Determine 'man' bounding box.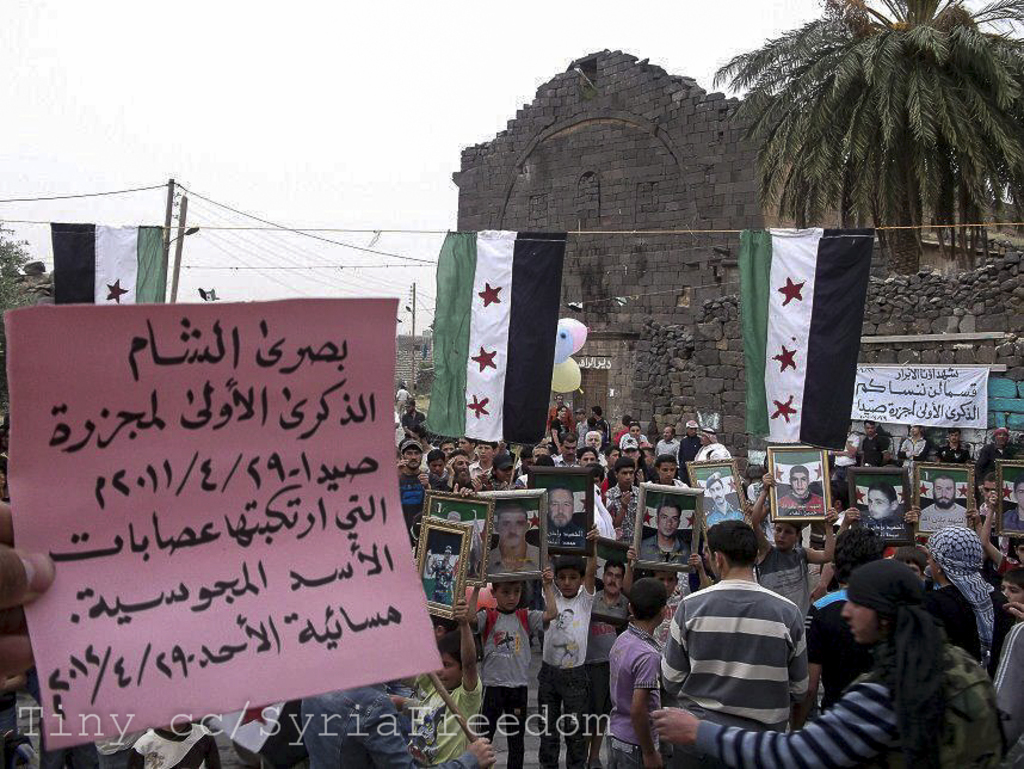
Determined: bbox=(486, 504, 541, 572).
